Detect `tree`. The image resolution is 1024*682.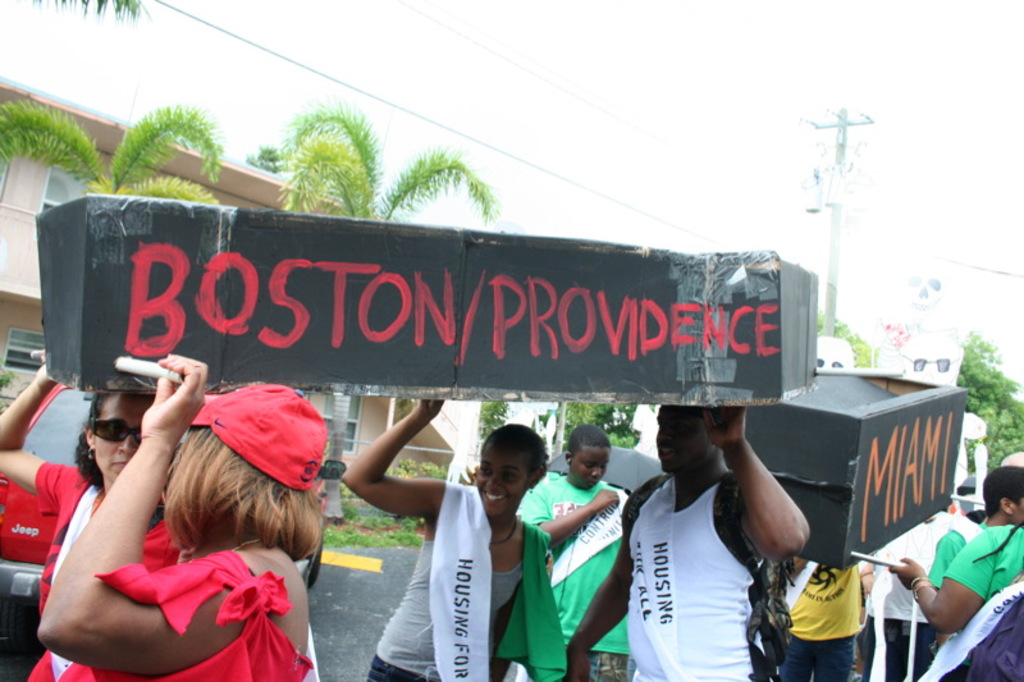
475, 397, 641, 461.
